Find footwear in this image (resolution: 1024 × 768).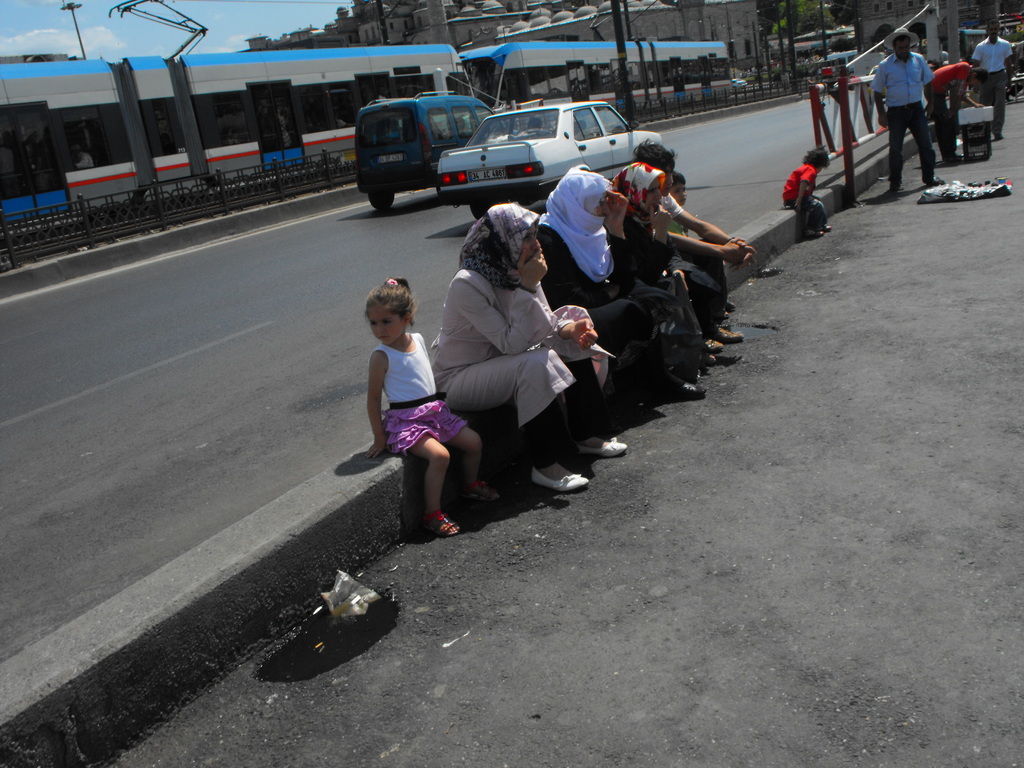
707 319 742 347.
